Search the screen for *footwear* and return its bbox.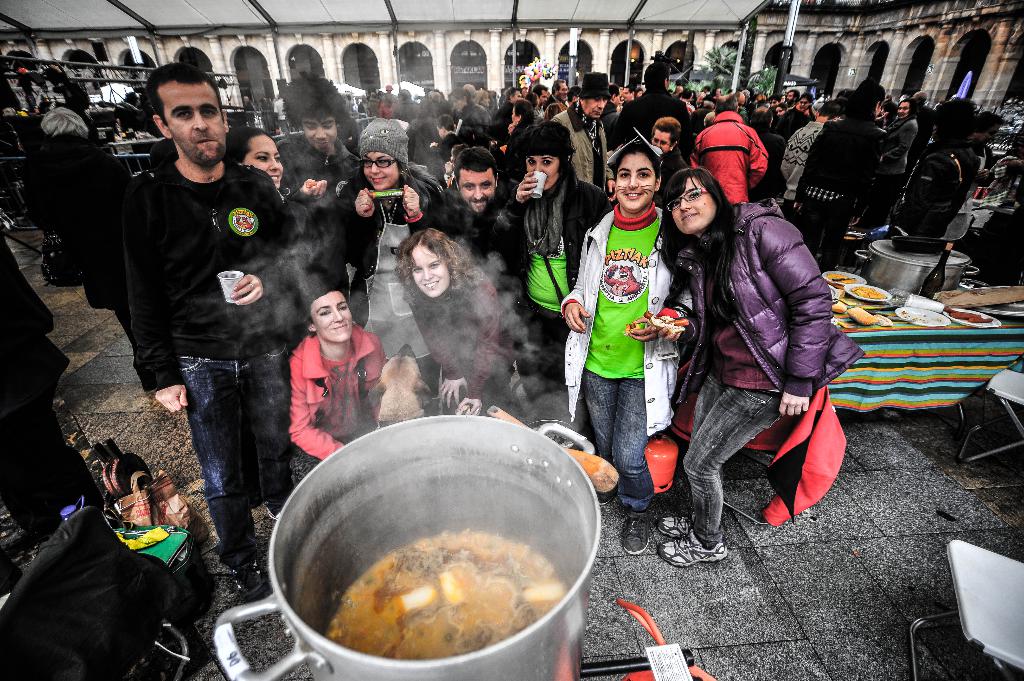
Found: 266, 504, 281, 525.
